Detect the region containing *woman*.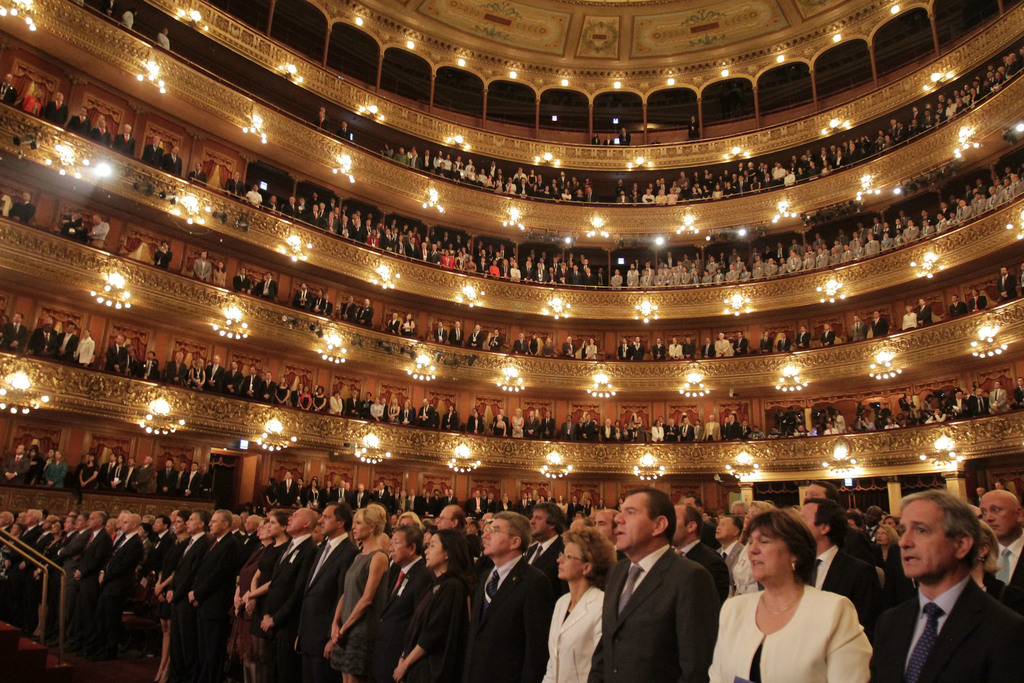
<box>651,418,666,443</box>.
